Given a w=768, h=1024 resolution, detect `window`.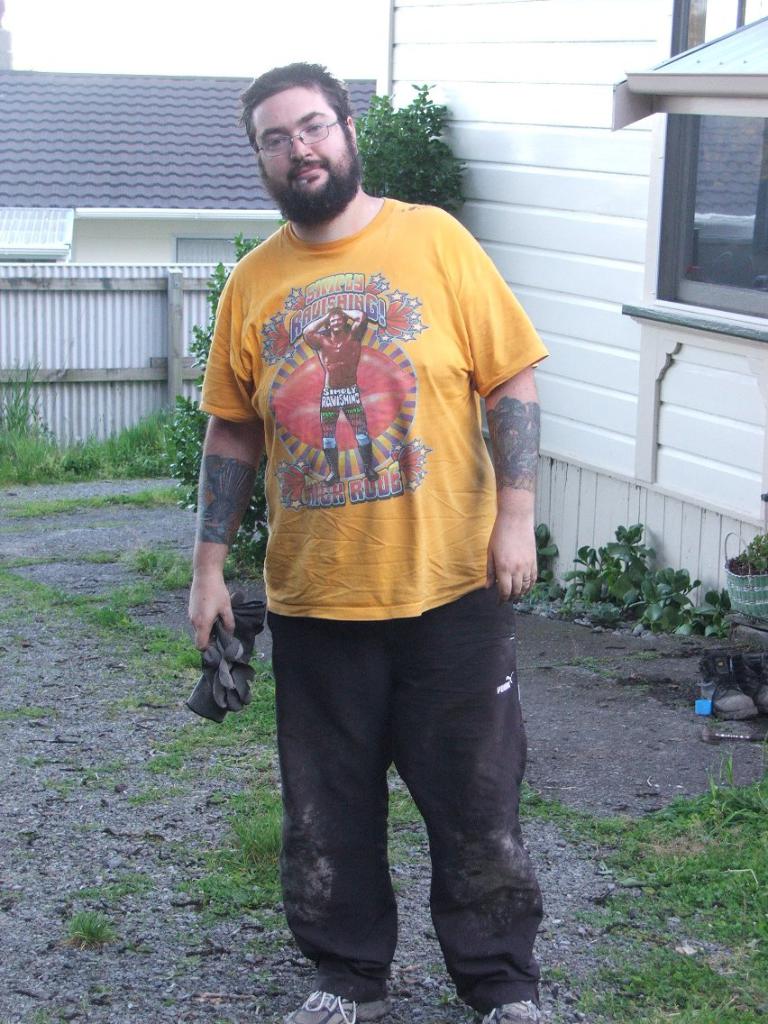
(left=677, top=0, right=767, bottom=330).
